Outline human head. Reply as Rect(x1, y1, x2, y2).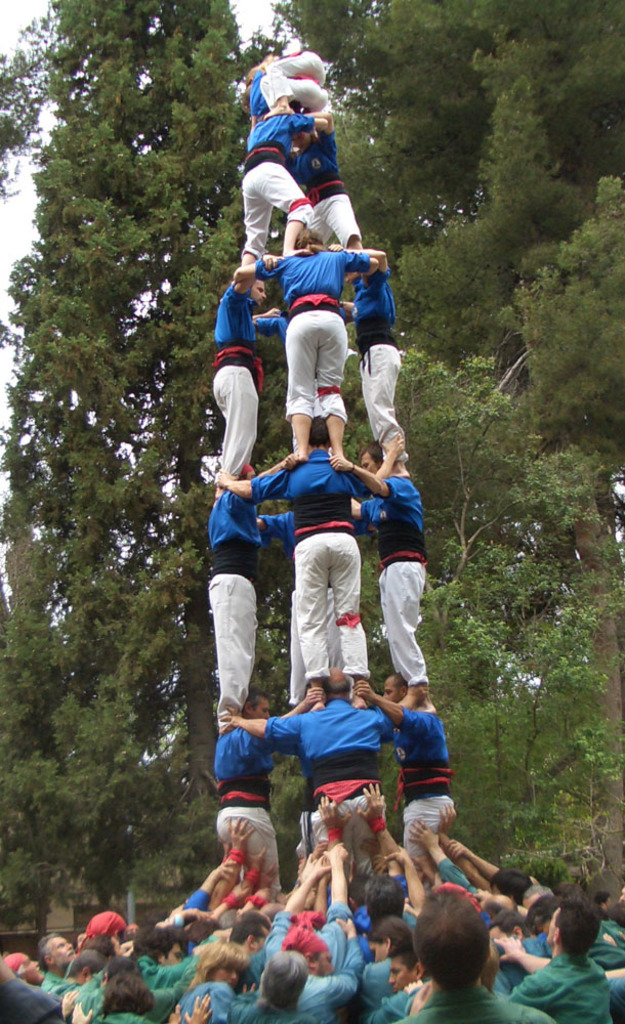
Rect(367, 872, 406, 922).
